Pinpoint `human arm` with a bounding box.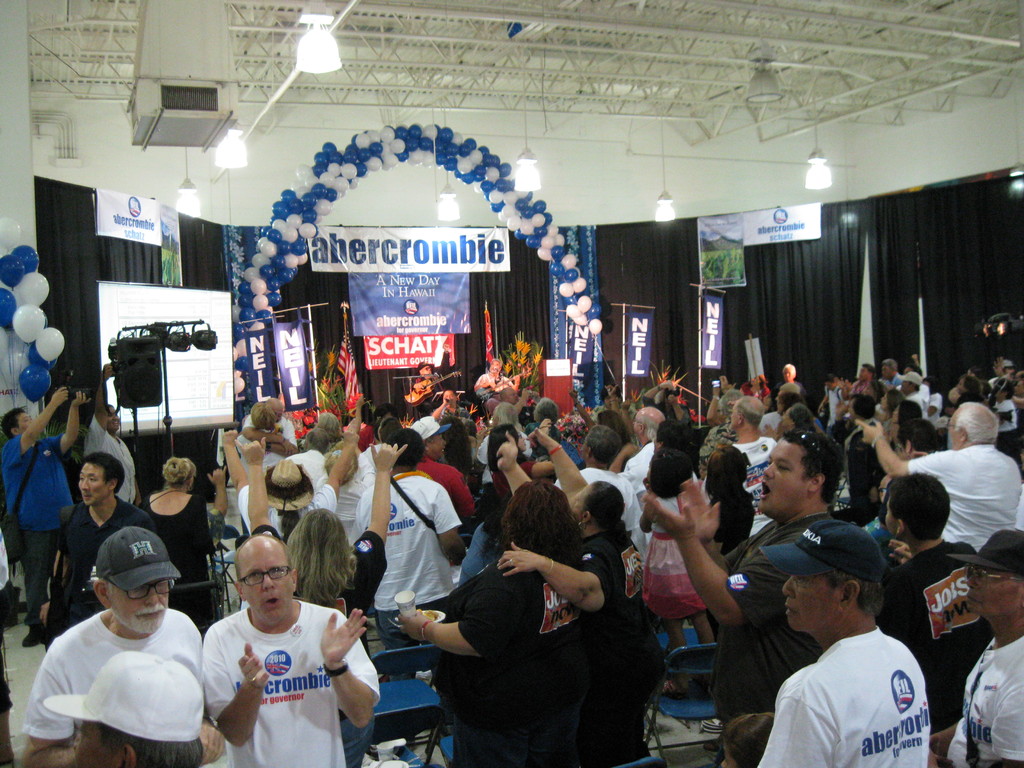
region(210, 465, 232, 520).
